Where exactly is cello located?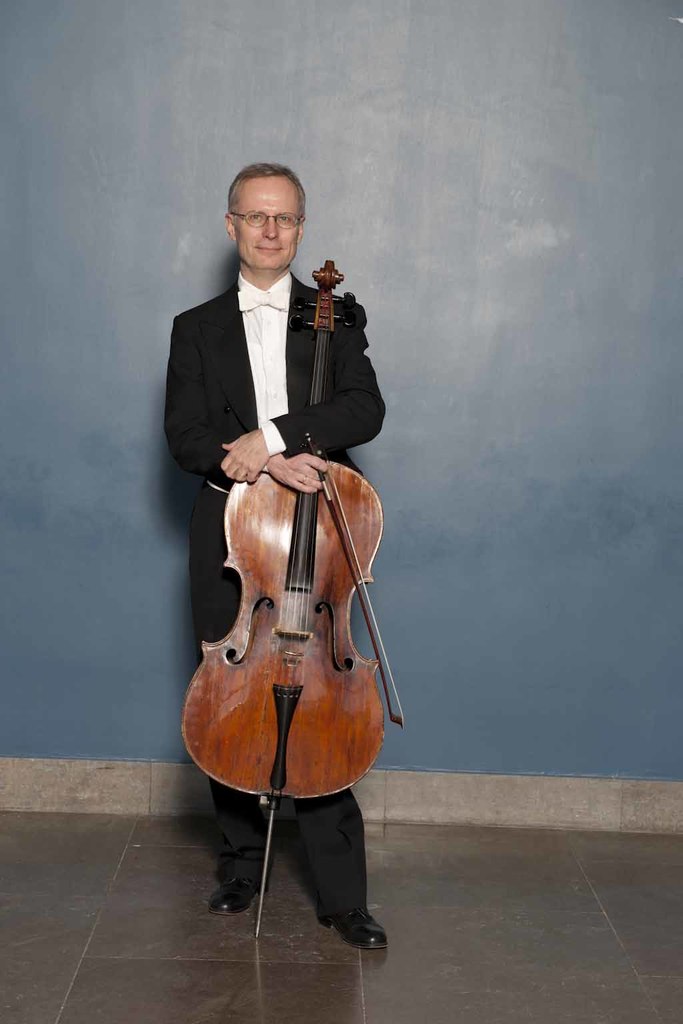
Its bounding box is 178,257,400,942.
